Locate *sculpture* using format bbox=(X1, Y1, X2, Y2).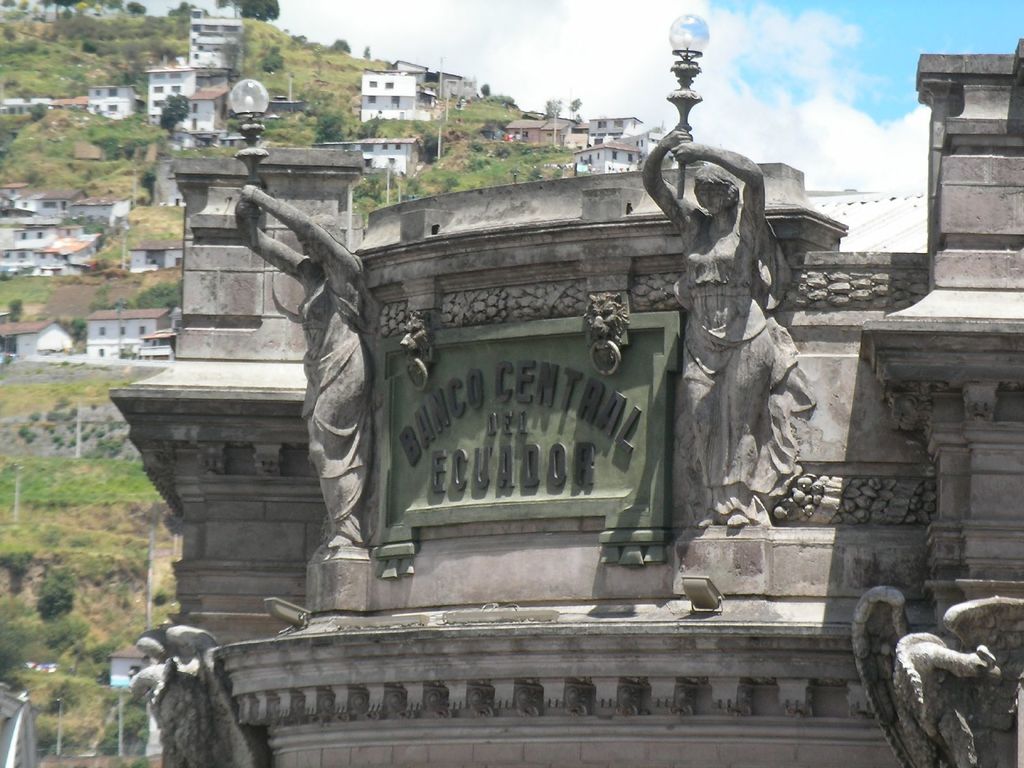
bbox=(112, 616, 262, 767).
